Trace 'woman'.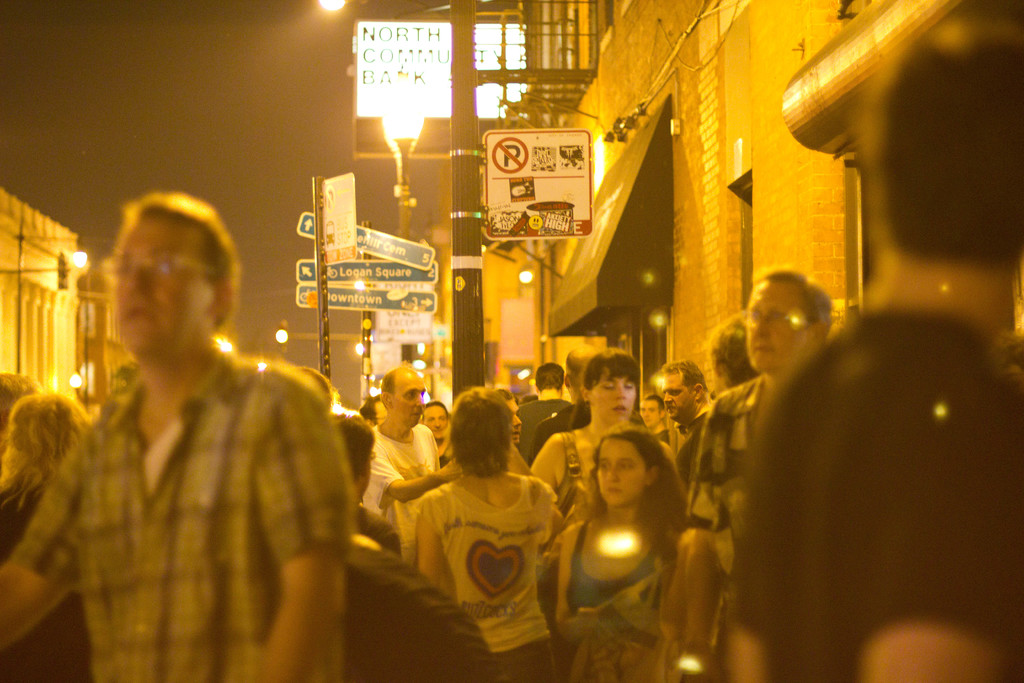
Traced to crop(477, 382, 541, 484).
